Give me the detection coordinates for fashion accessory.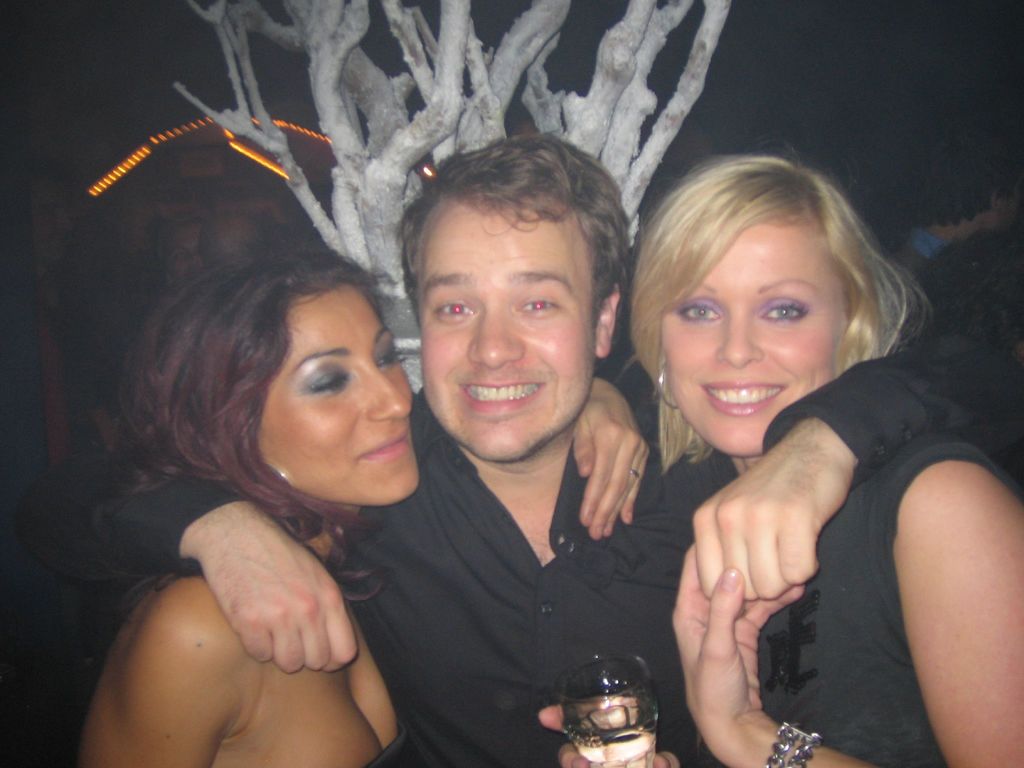
744,719,825,767.
